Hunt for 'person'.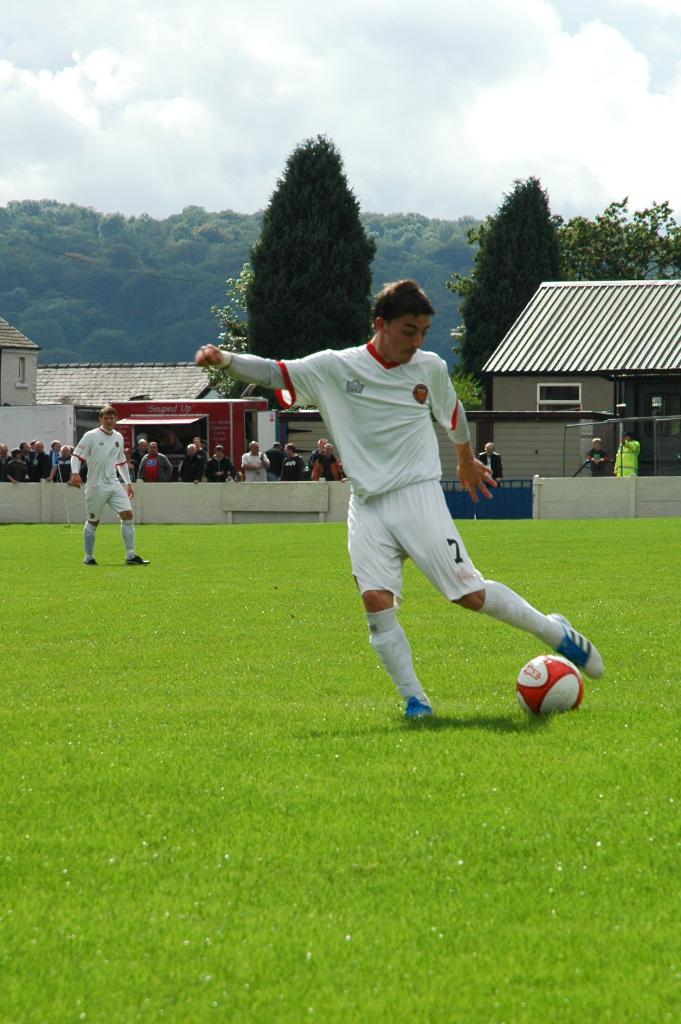
Hunted down at 587,438,608,475.
